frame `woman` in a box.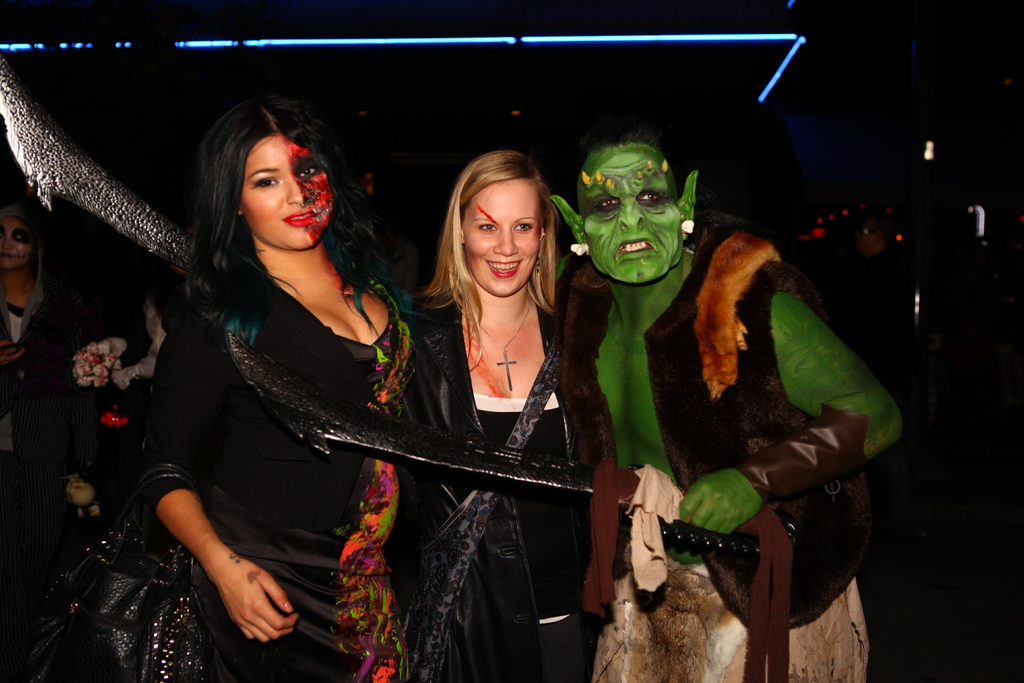
box(390, 145, 594, 682).
